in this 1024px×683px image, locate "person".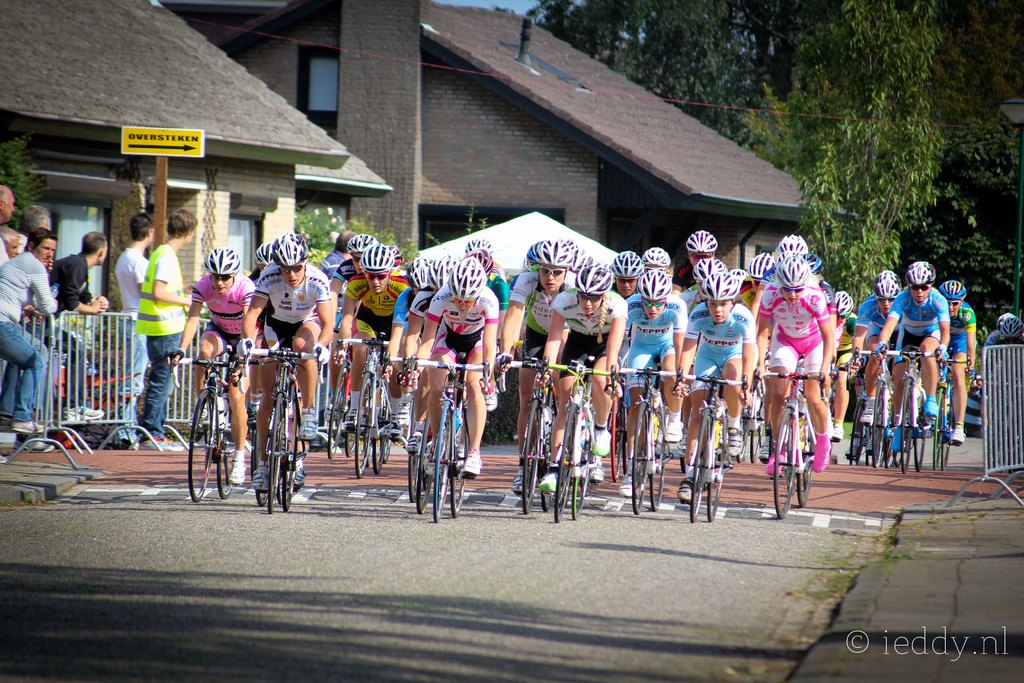
Bounding box: 502, 265, 576, 465.
